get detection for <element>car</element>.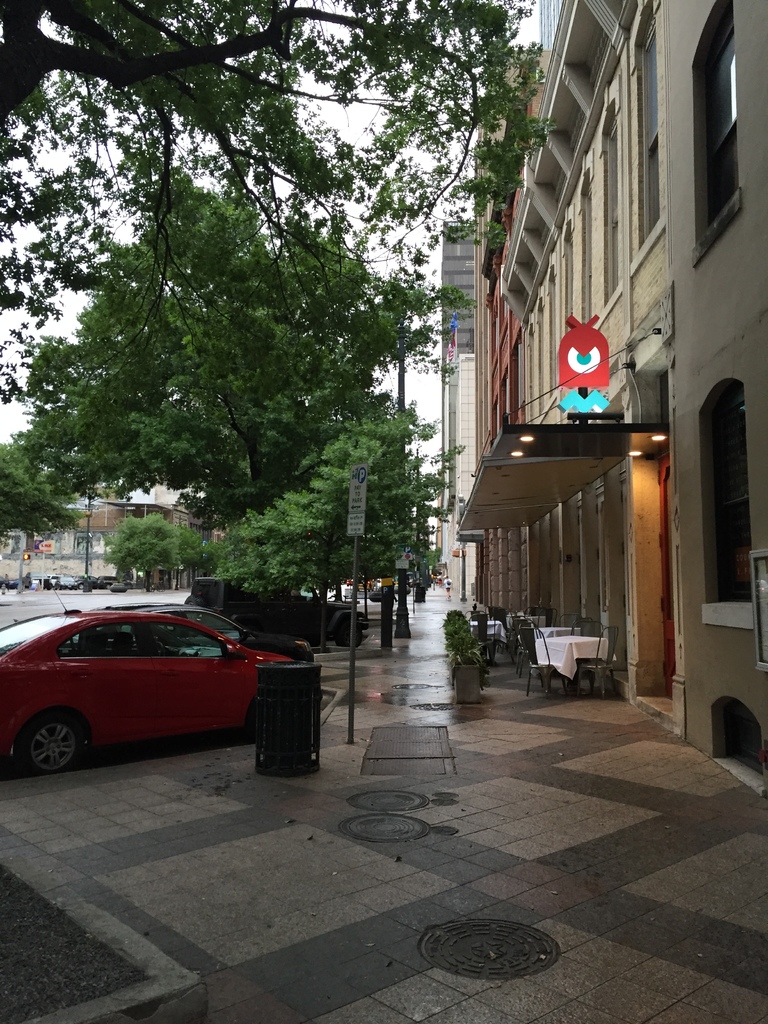
Detection: Rect(371, 588, 394, 600).
